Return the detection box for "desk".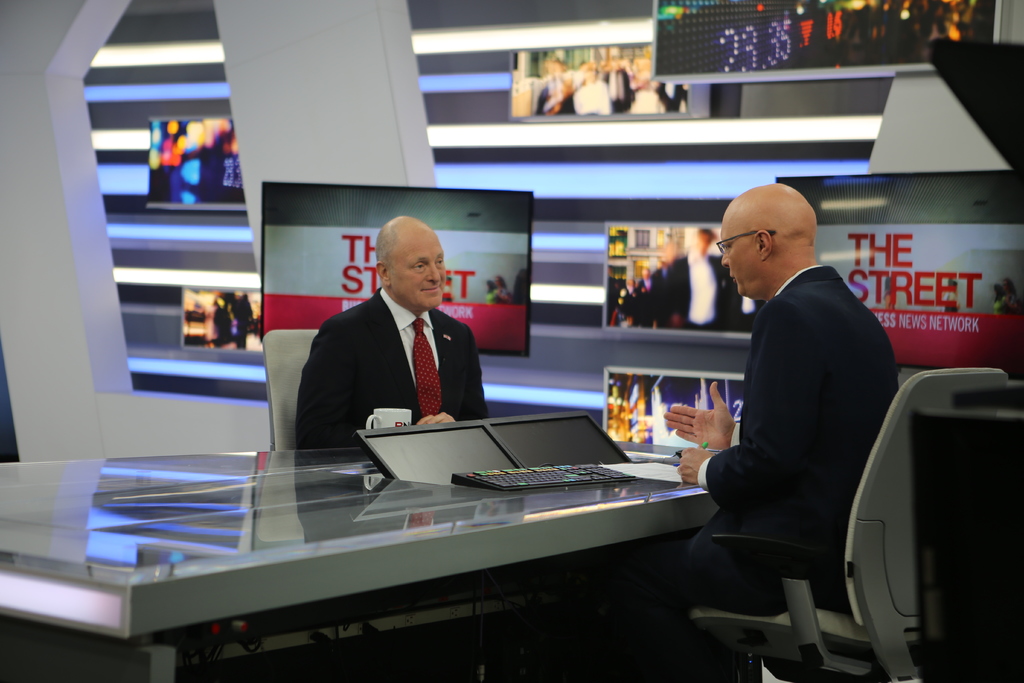
{"x1": 4, "y1": 441, "x2": 714, "y2": 675}.
